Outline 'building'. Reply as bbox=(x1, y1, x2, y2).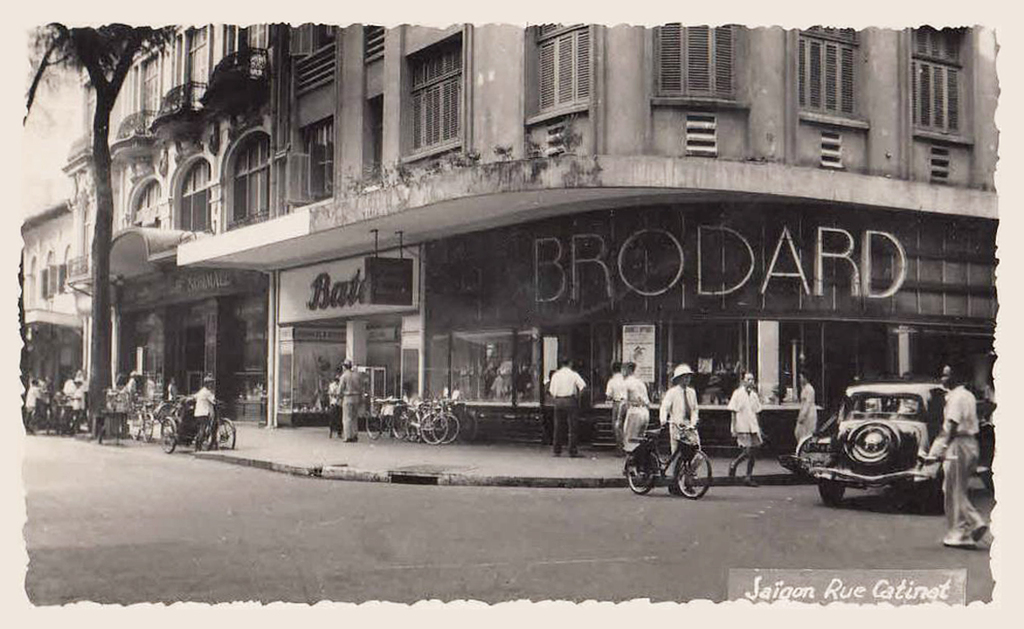
bbox=(59, 28, 996, 444).
